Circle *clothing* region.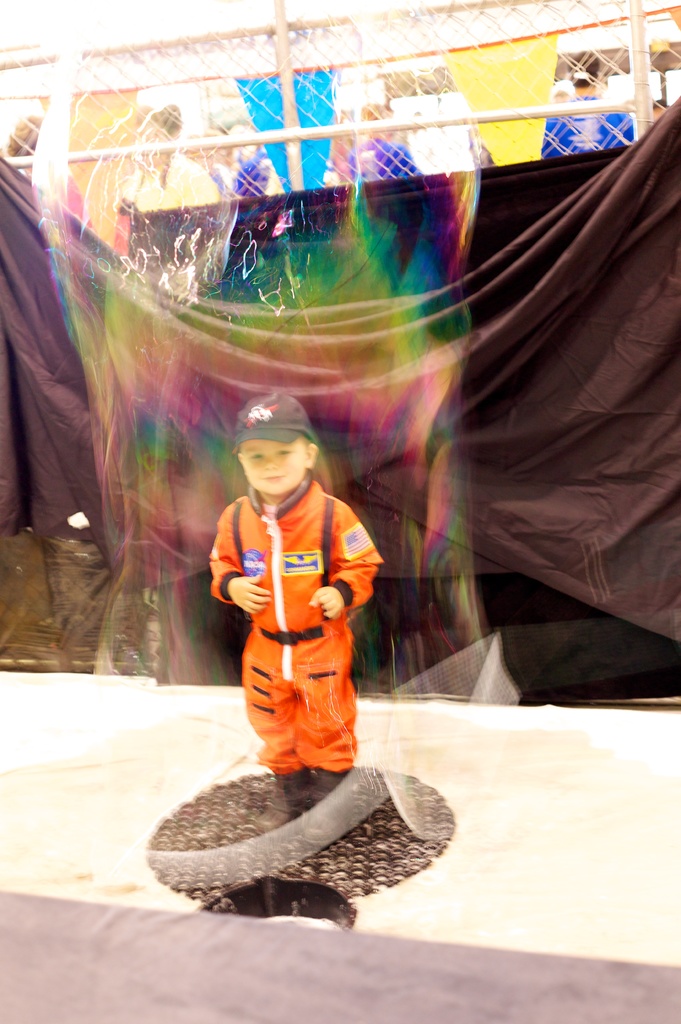
Region: 565:36:601:97.
